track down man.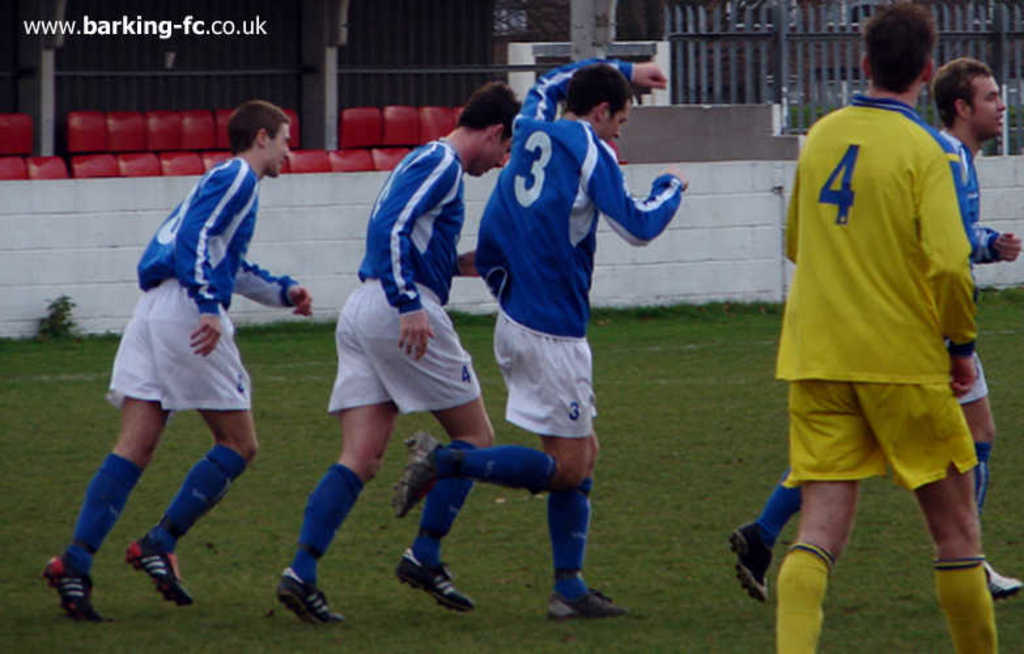
Tracked to (277, 82, 536, 625).
